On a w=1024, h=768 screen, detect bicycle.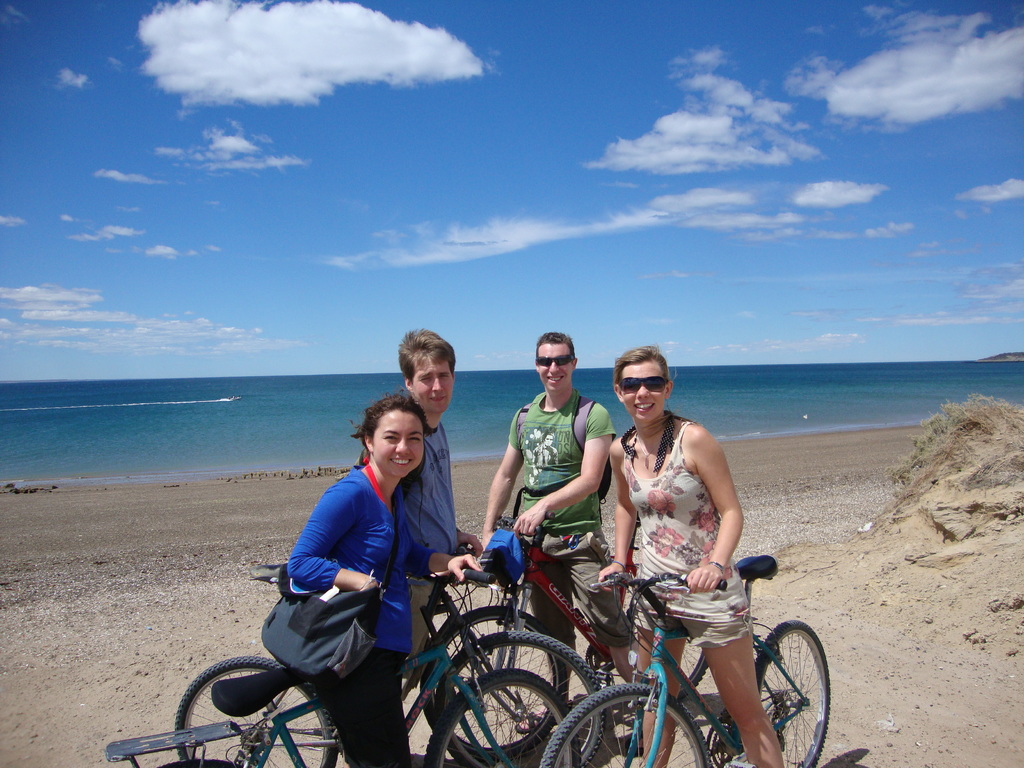
[x1=173, y1=547, x2=610, y2=767].
